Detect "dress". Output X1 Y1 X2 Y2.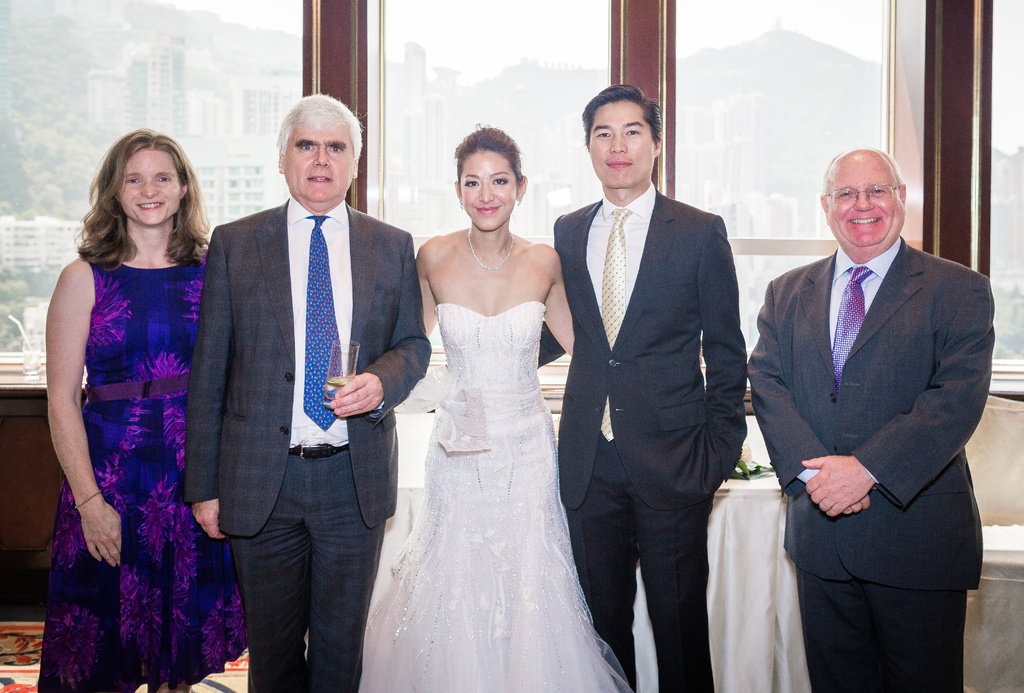
355 301 635 692.
